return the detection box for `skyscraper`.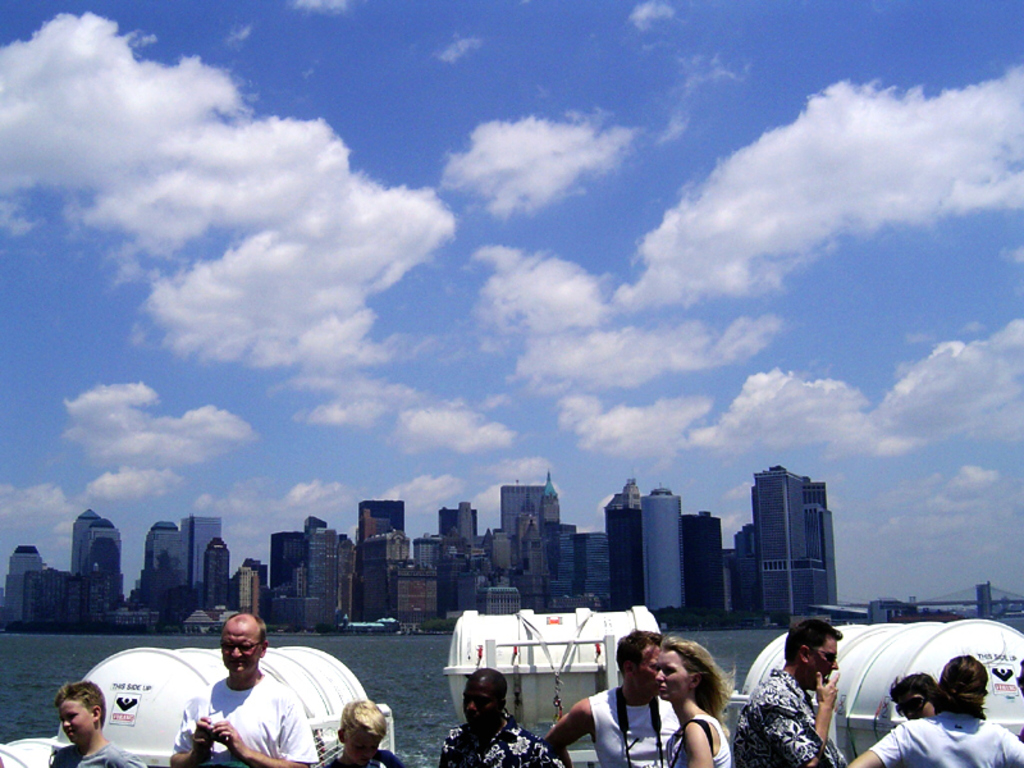
(left=265, top=529, right=307, bottom=612).
